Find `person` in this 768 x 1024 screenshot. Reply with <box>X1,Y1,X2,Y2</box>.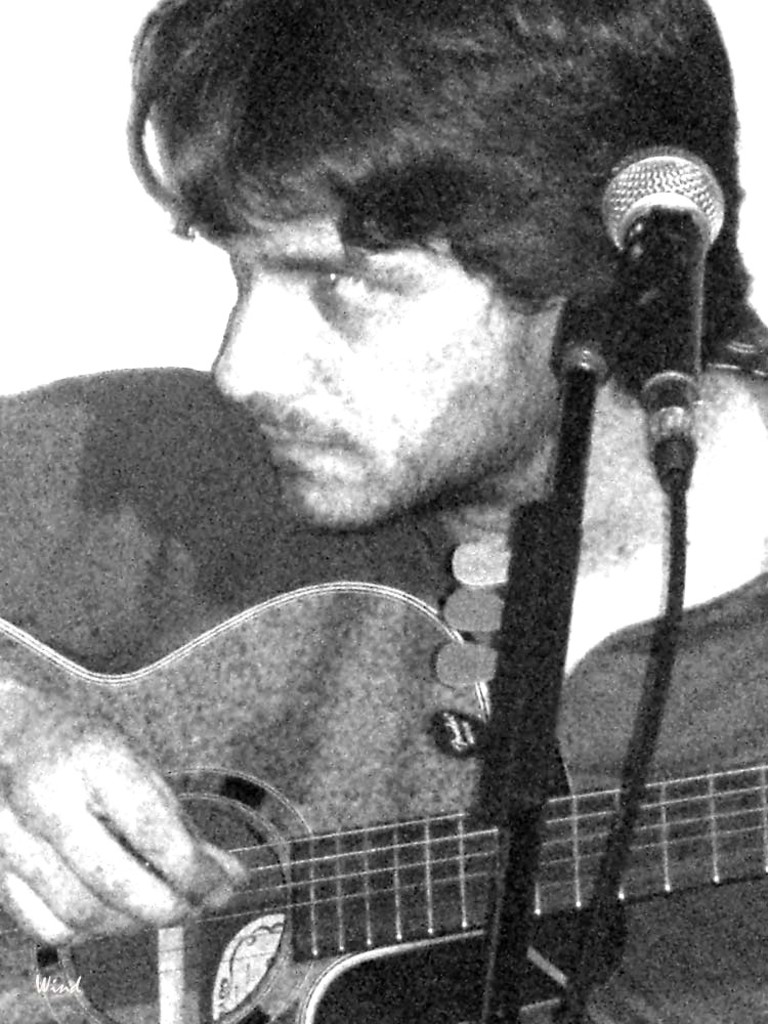
<box>0,1,767,1023</box>.
